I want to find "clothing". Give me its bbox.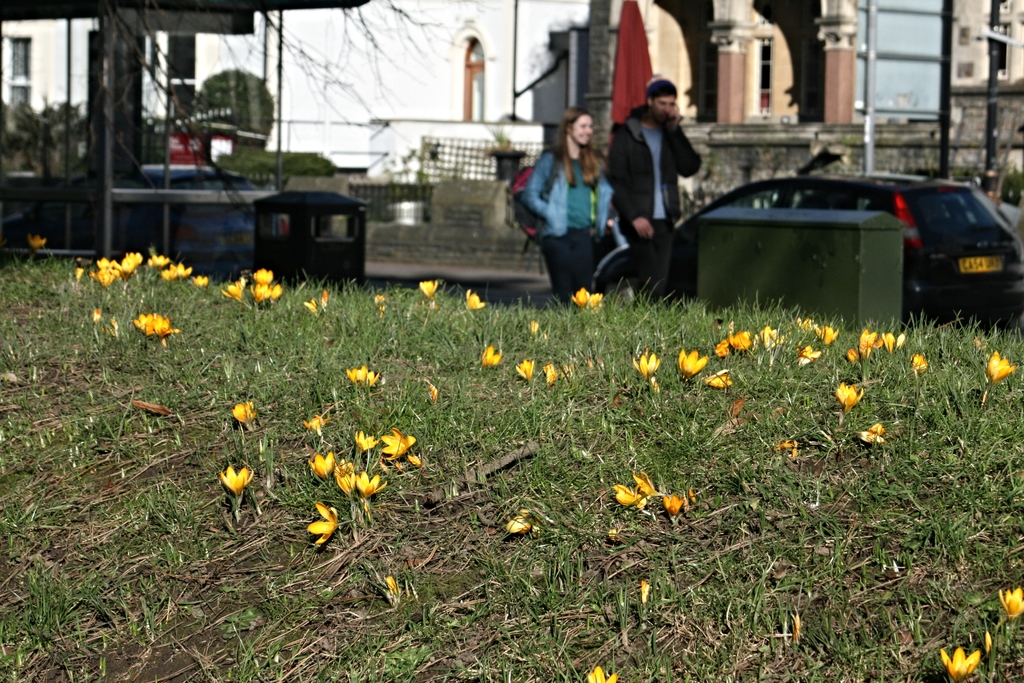
(606,103,702,299).
